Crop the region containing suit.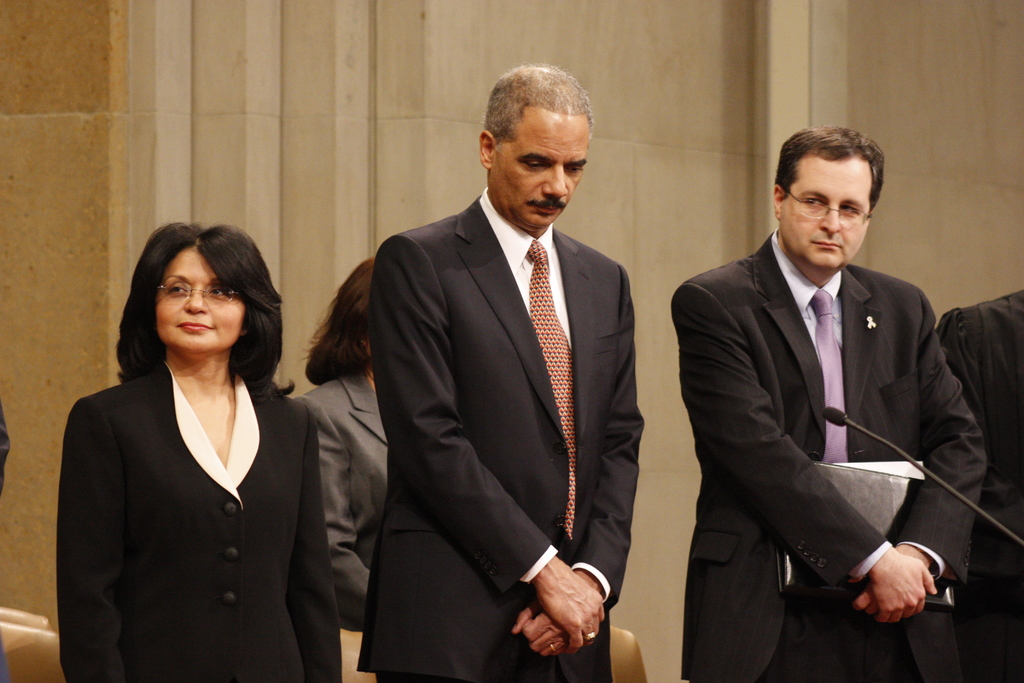
Crop region: region(299, 374, 388, 628).
